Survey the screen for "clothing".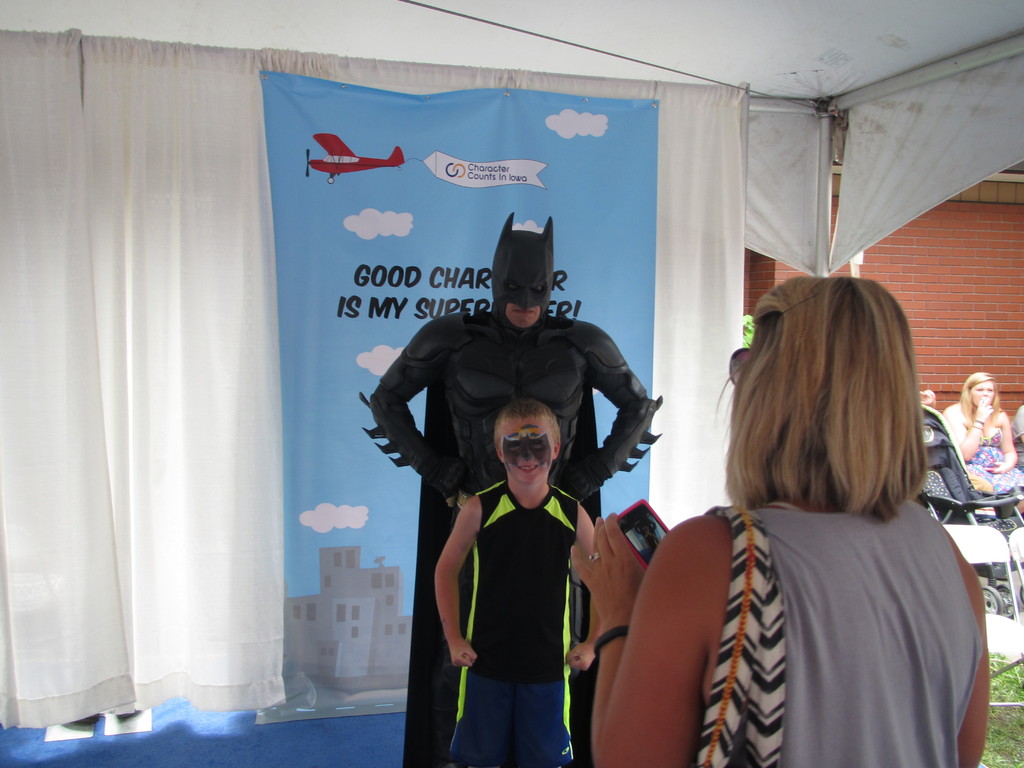
Survey found: region(437, 478, 577, 765).
